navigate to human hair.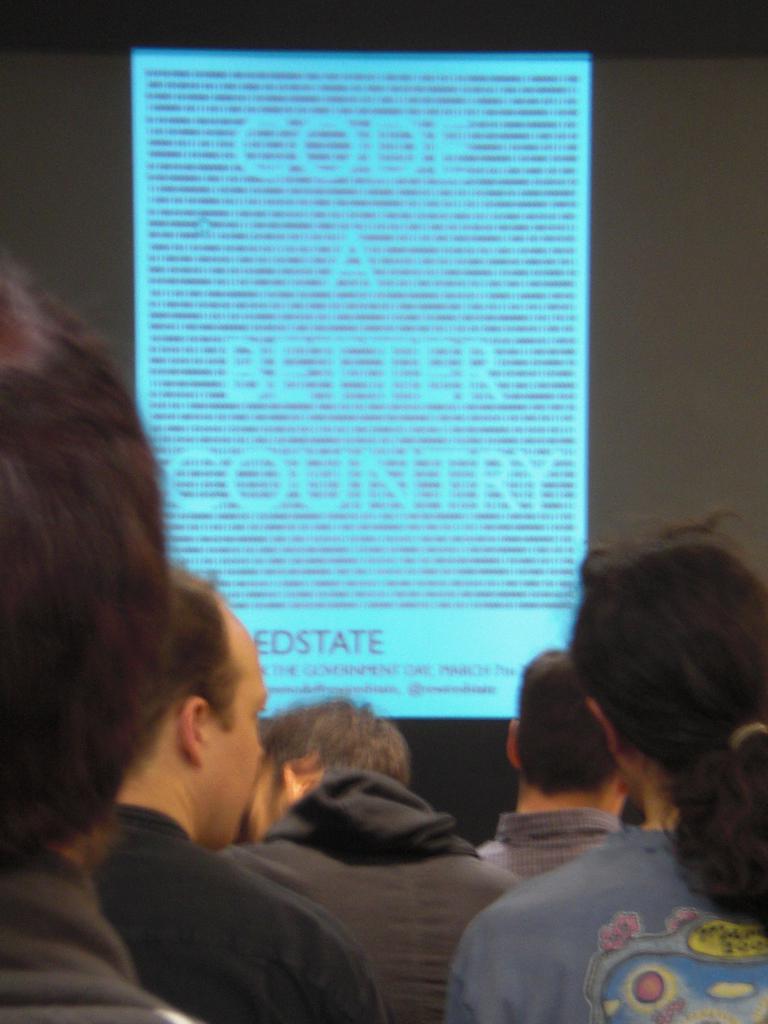
Navigation target: 138:566:236:769.
